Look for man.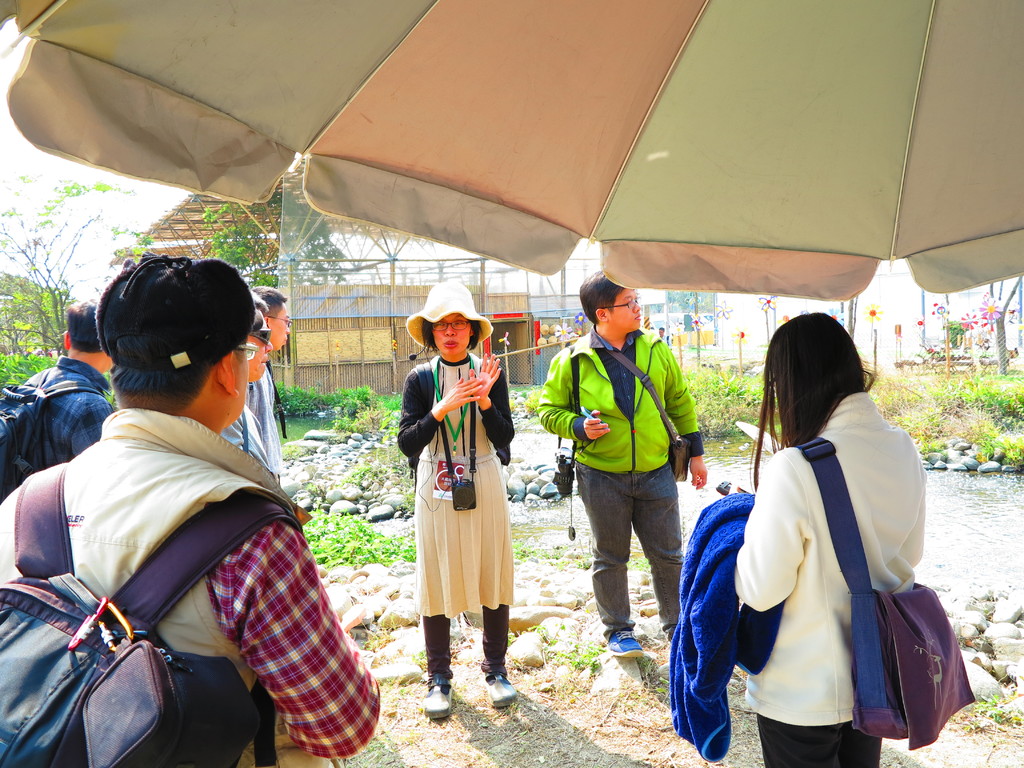
Found: 530,290,703,696.
